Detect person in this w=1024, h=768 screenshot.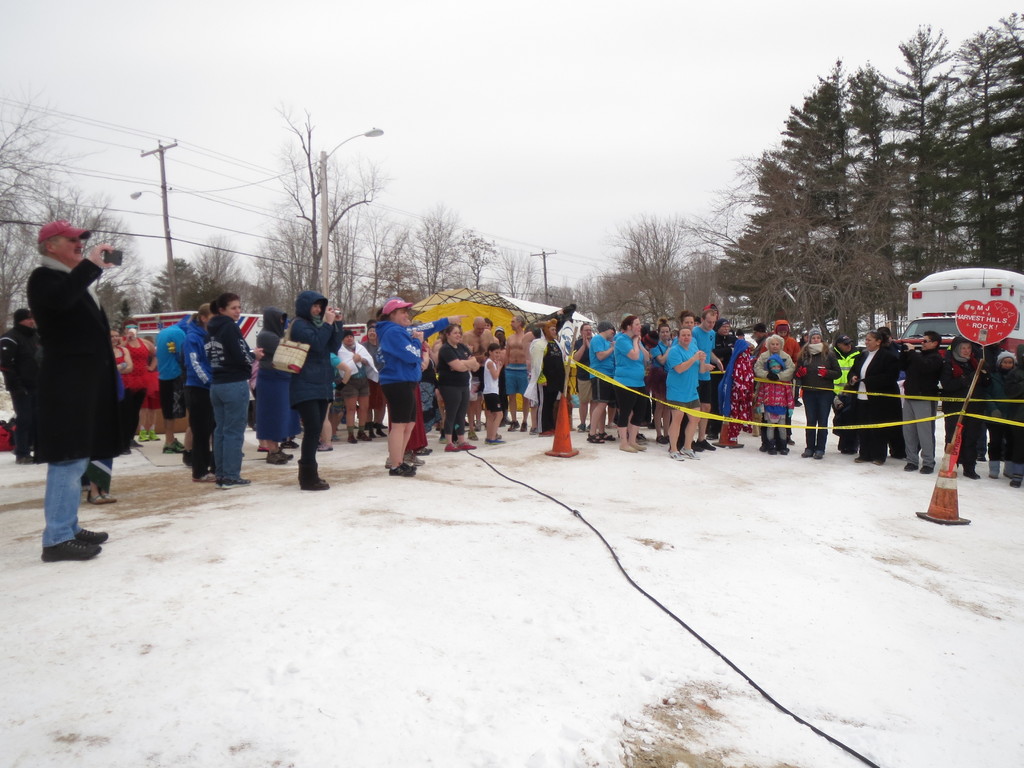
Detection: l=640, t=319, r=660, b=428.
